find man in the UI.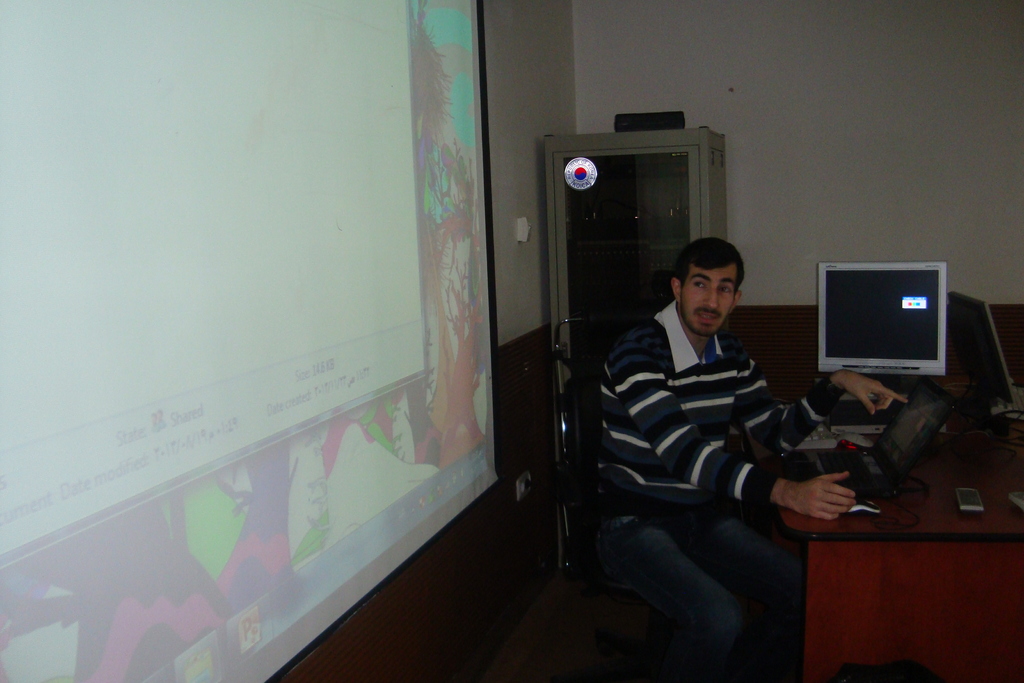
UI element at x1=591 y1=226 x2=834 y2=657.
